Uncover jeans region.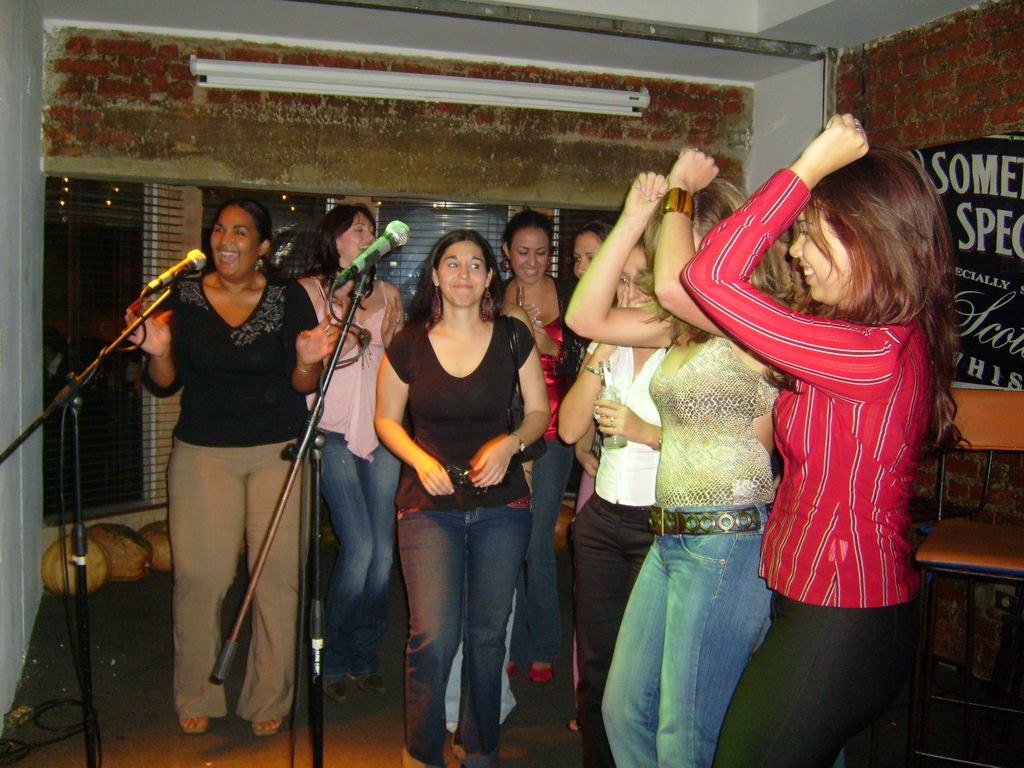
Uncovered: {"x1": 392, "y1": 500, "x2": 532, "y2": 758}.
